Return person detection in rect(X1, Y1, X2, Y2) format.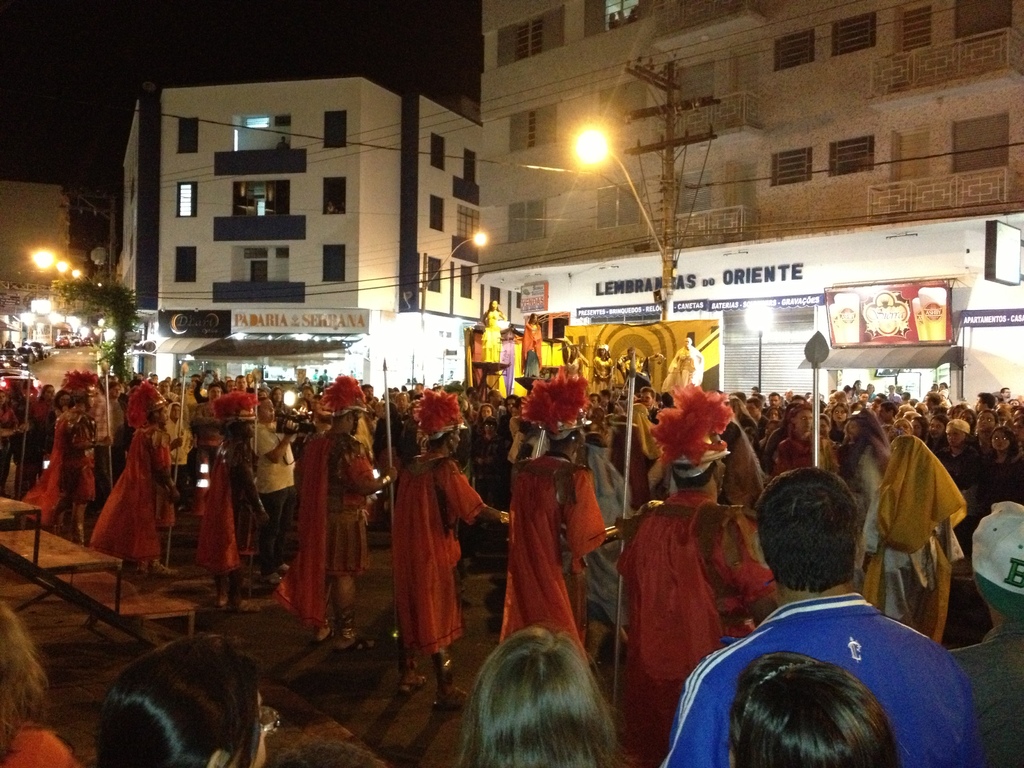
rect(56, 390, 69, 411).
